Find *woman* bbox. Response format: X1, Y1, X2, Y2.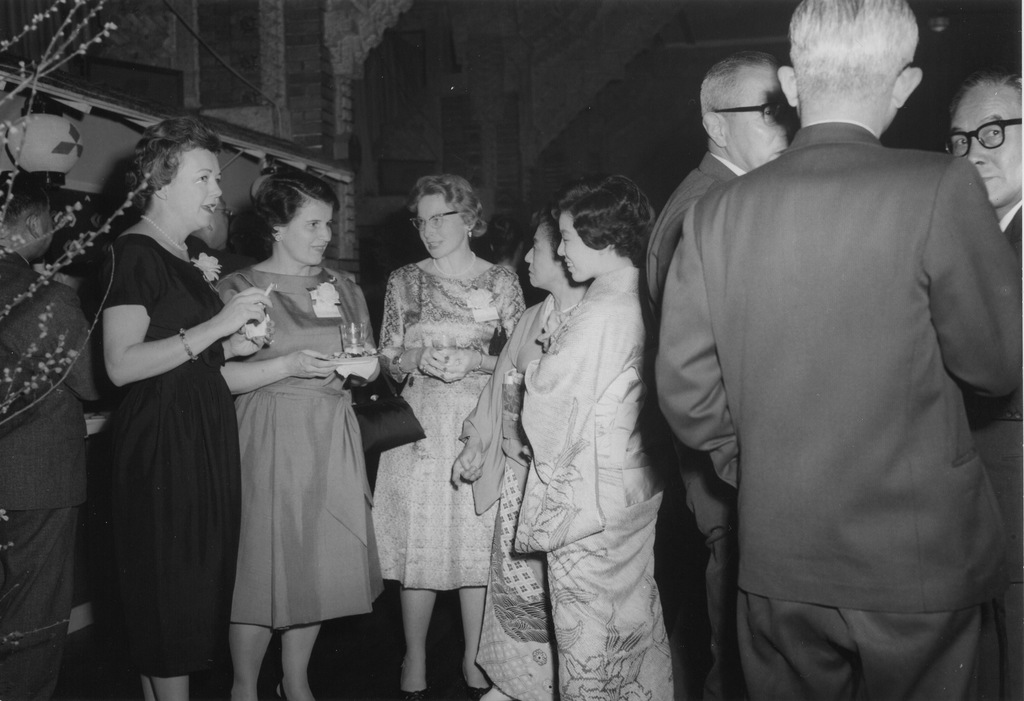
364, 173, 529, 698.
